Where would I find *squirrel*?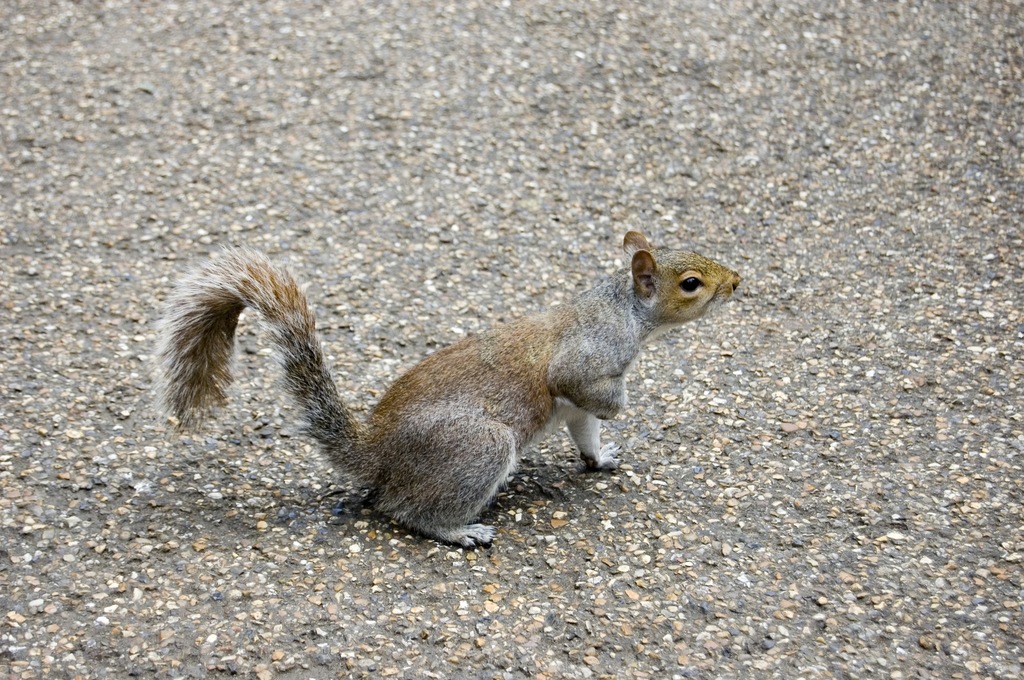
At l=152, t=231, r=739, b=547.
